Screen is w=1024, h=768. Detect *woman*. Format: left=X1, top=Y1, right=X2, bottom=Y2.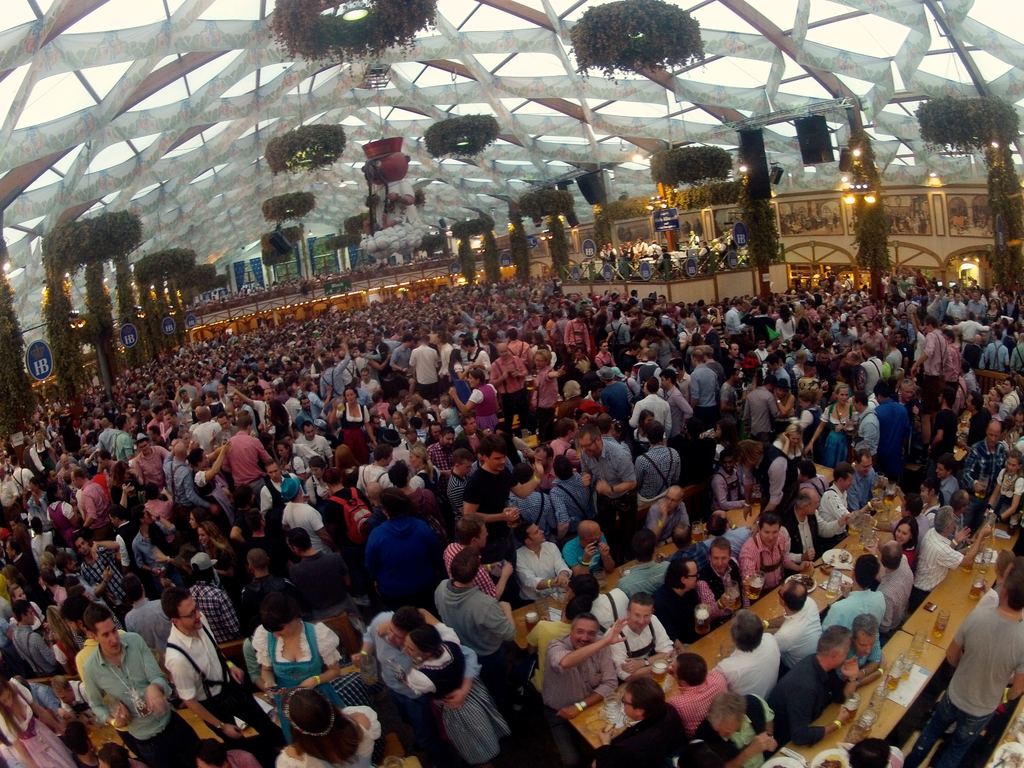
left=475, top=325, right=487, bottom=347.
